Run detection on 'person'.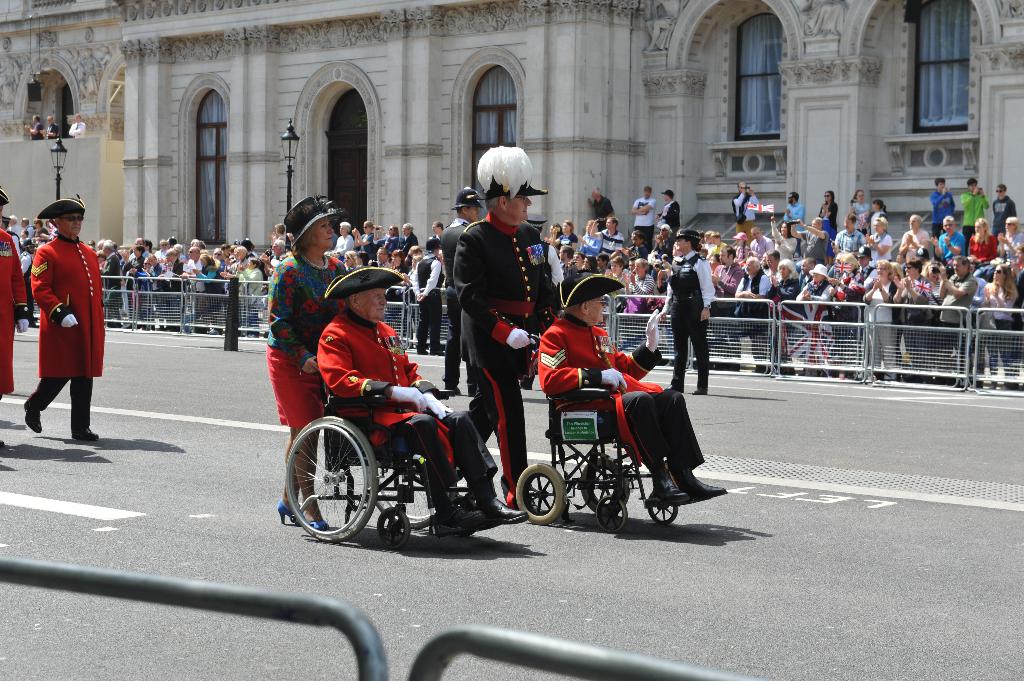
Result: [158, 261, 186, 329].
